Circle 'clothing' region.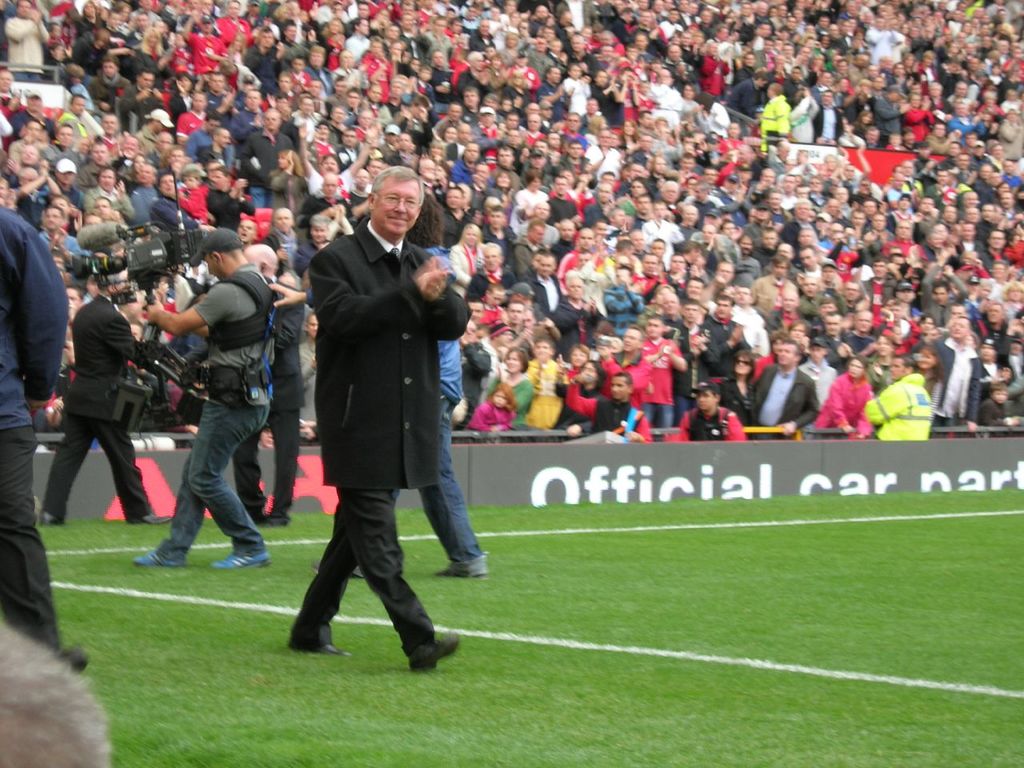
Region: <bbox>639, 334, 677, 422</bbox>.
